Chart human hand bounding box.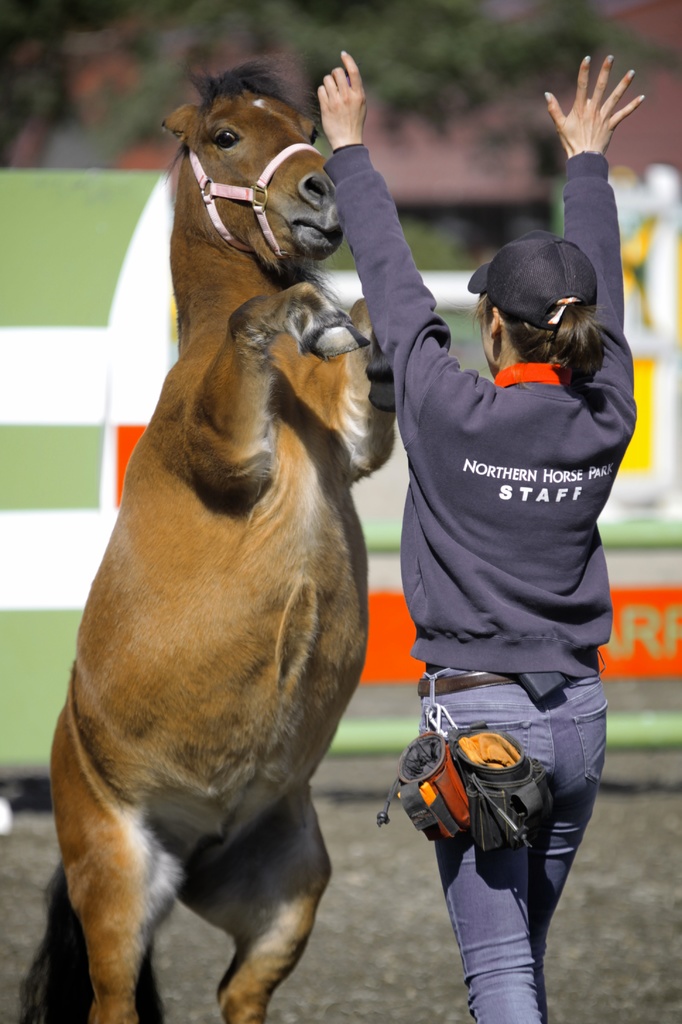
Charted: bbox=(319, 47, 376, 168).
